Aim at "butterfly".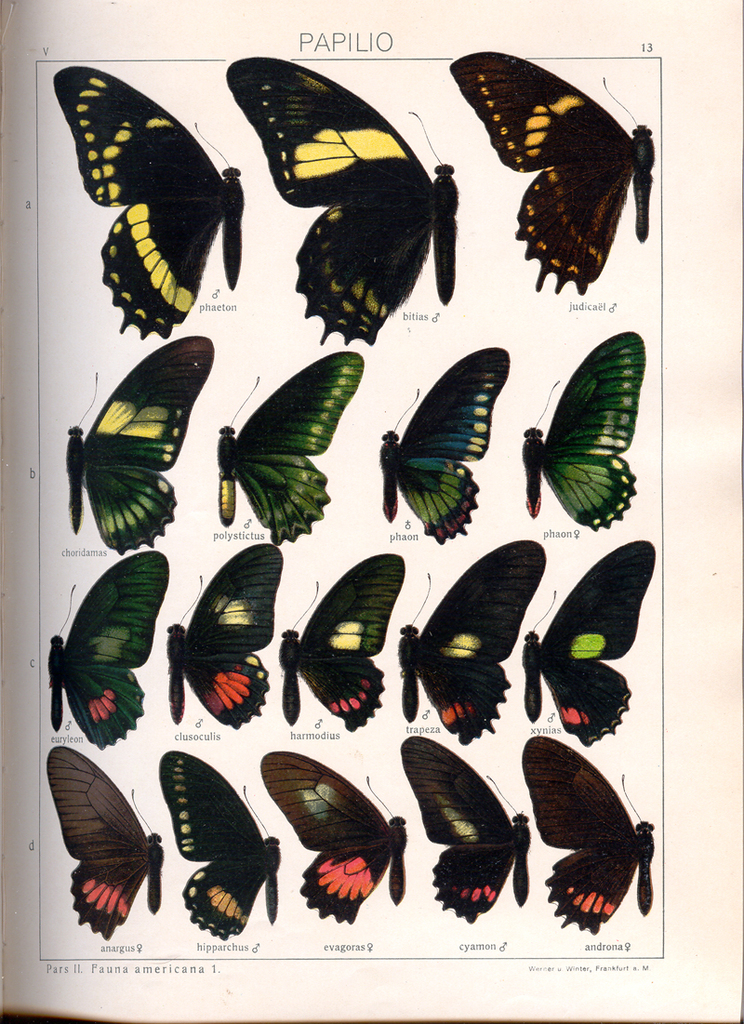
Aimed at 520:536:656:745.
